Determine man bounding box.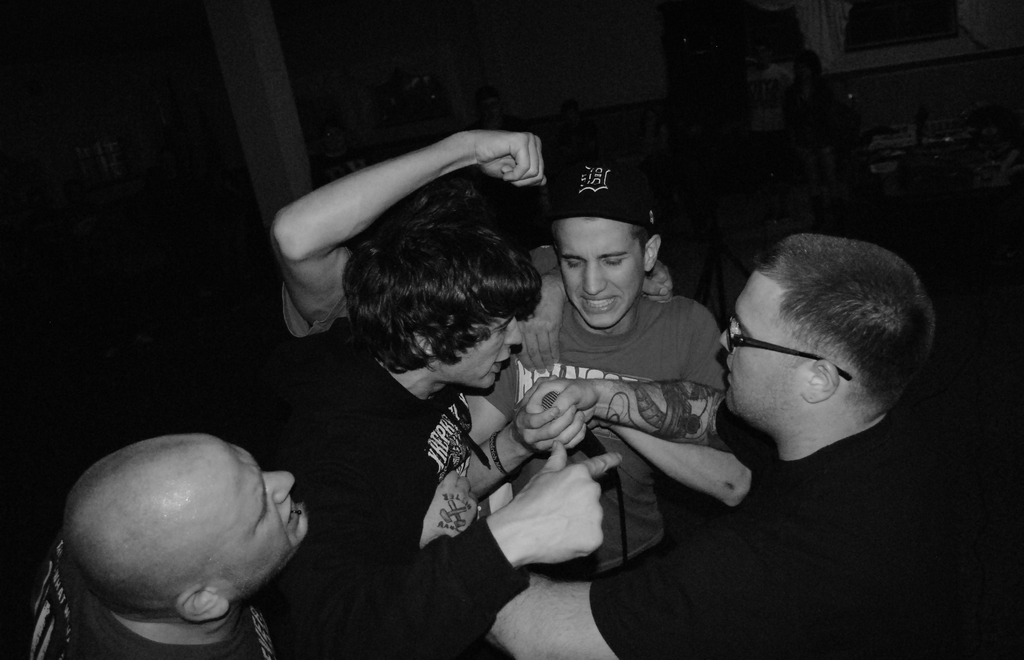
Determined: <bbox>30, 433, 309, 659</bbox>.
